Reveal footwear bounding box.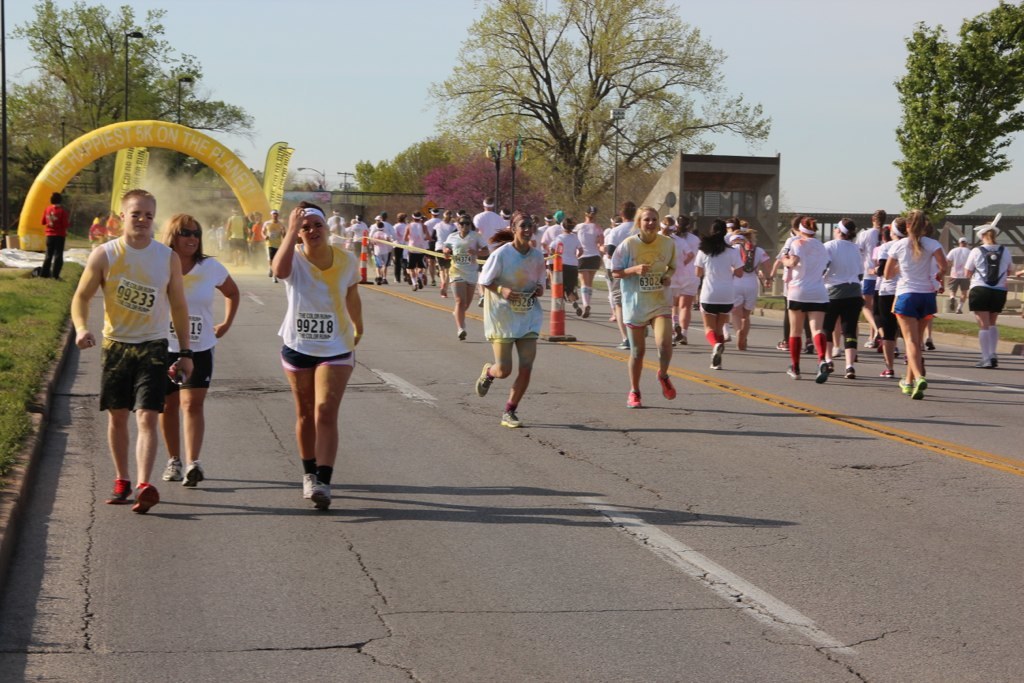
Revealed: Rect(581, 306, 594, 320).
